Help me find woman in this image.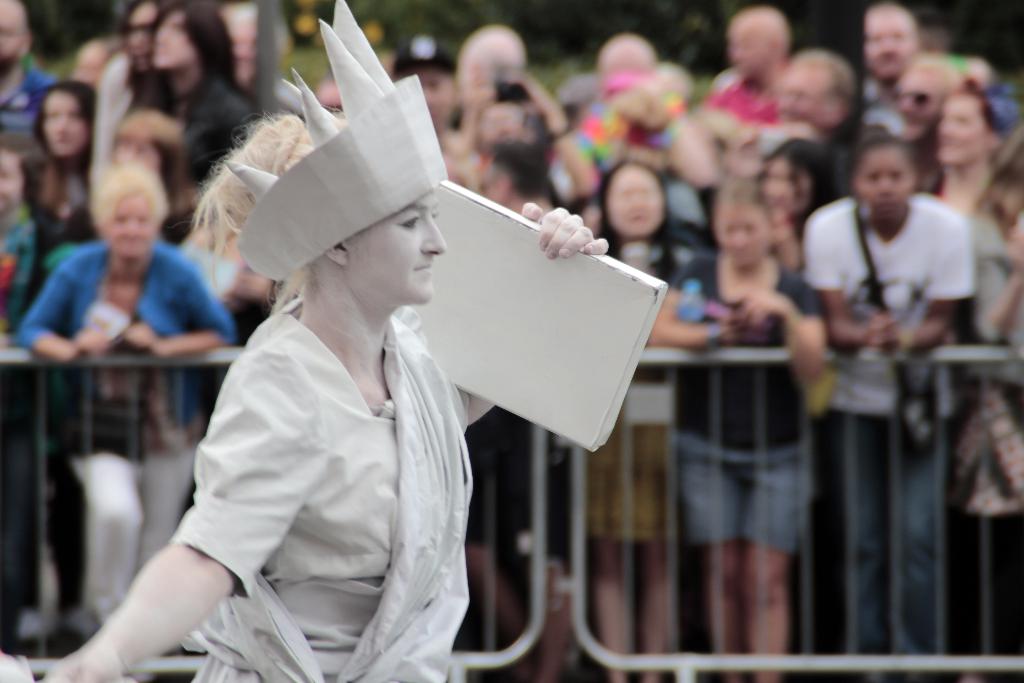
Found it: [653, 179, 830, 682].
